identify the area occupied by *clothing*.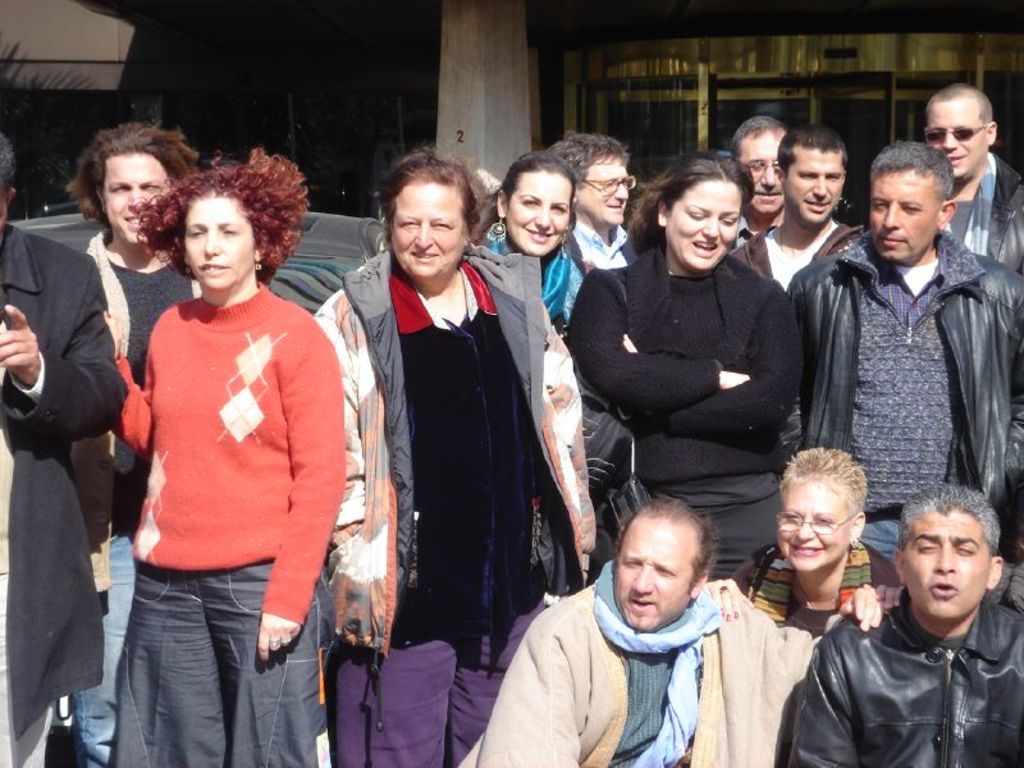
Area: Rect(0, 218, 147, 760).
